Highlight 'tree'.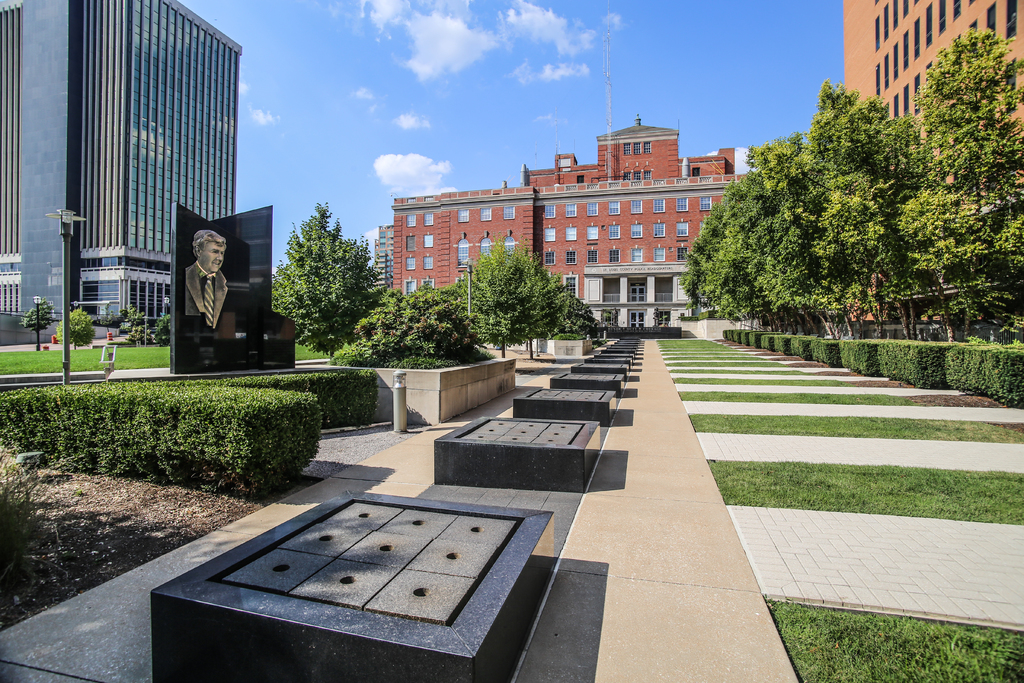
Highlighted region: {"left": 456, "top": 236, "right": 598, "bottom": 349}.
